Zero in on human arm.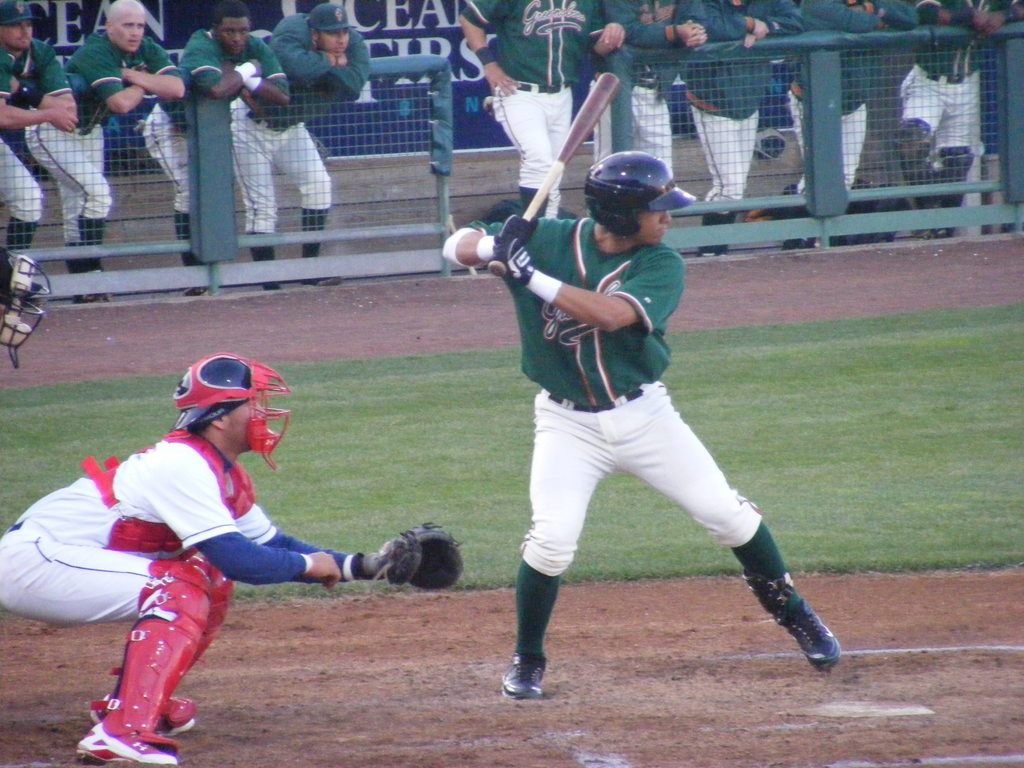
Zeroed in: 901:0:950:29.
